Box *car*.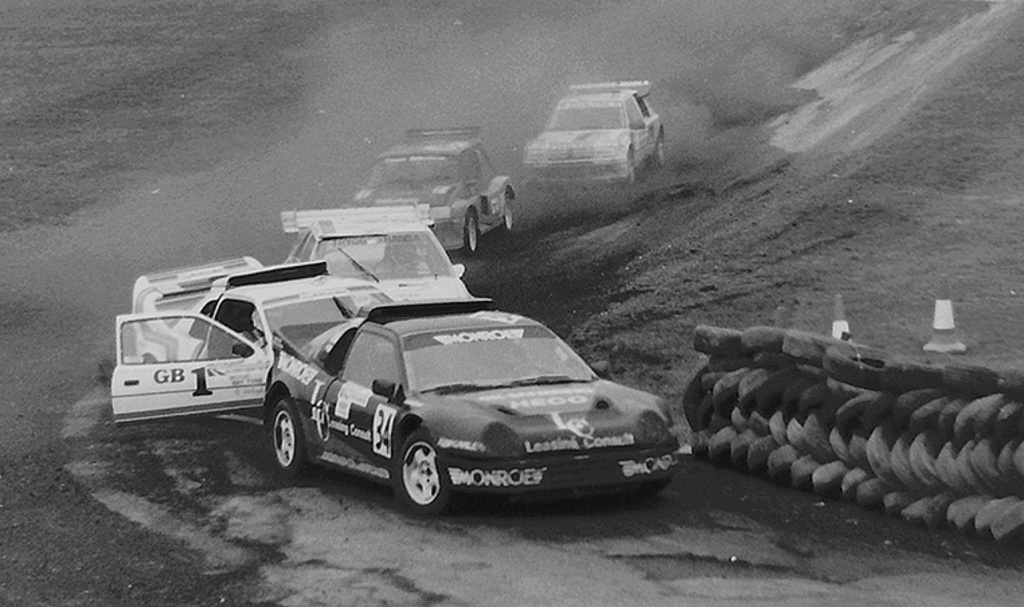
106,255,411,431.
